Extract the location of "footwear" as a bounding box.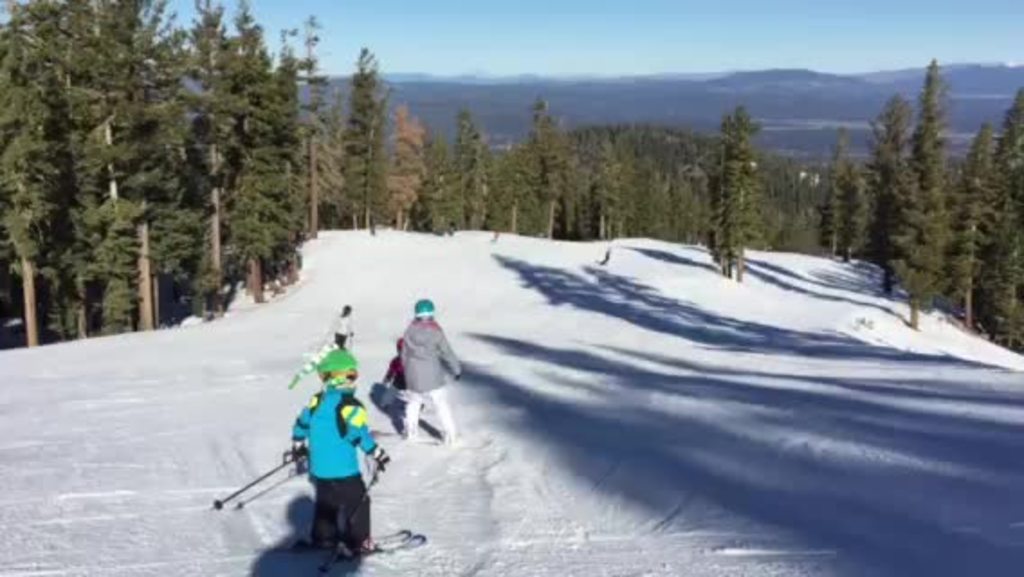
[442, 427, 463, 444].
